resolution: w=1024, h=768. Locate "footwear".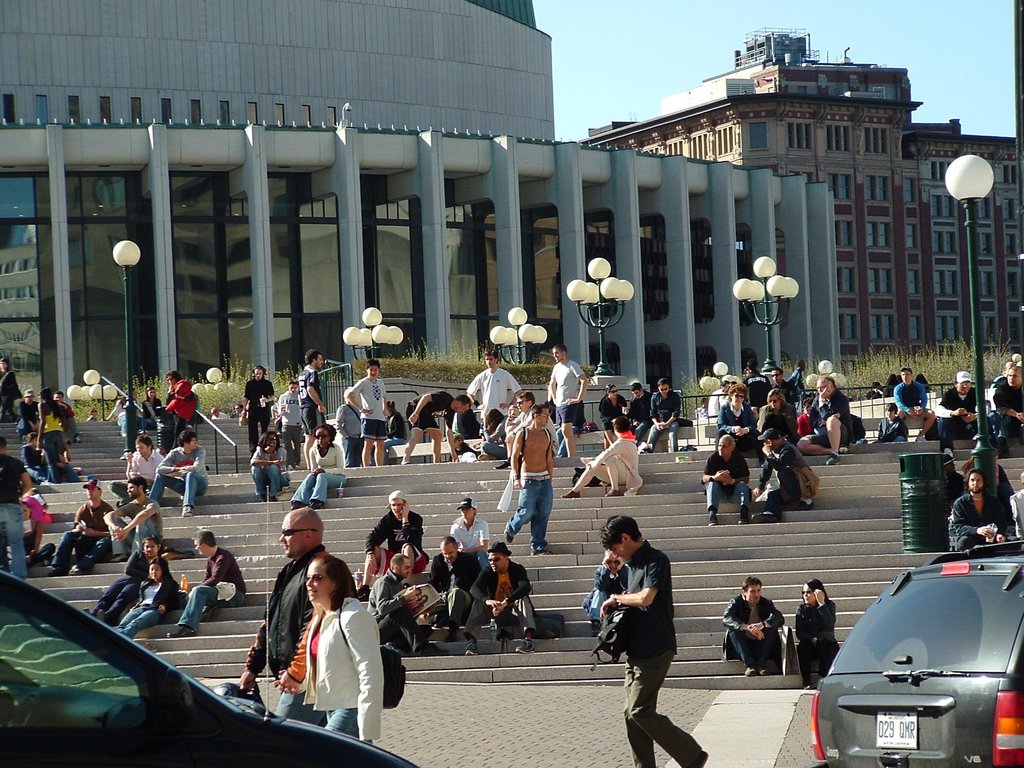
bbox=(559, 489, 580, 501).
